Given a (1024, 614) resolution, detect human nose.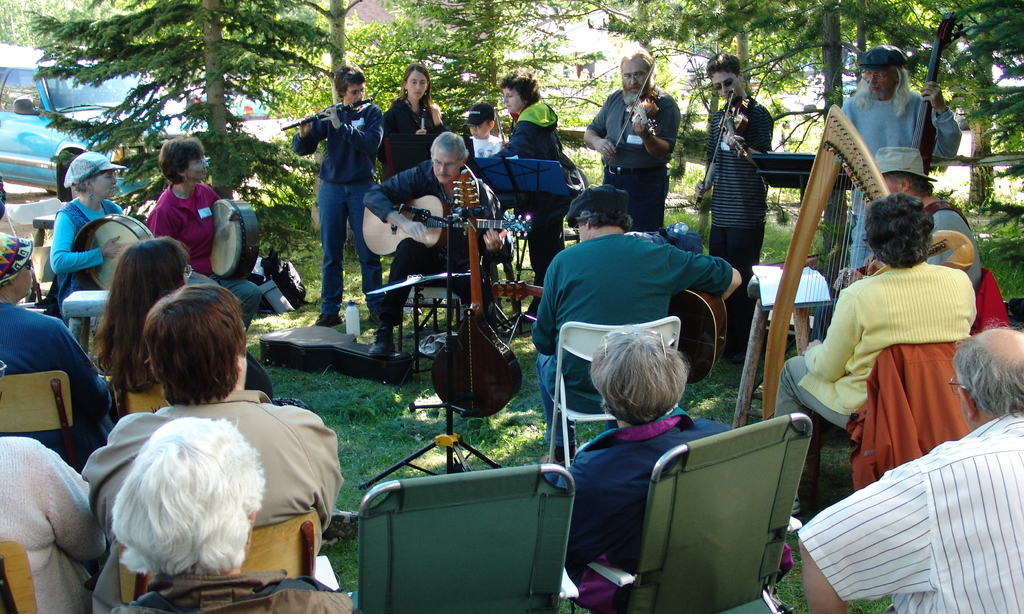
box(359, 91, 364, 96).
